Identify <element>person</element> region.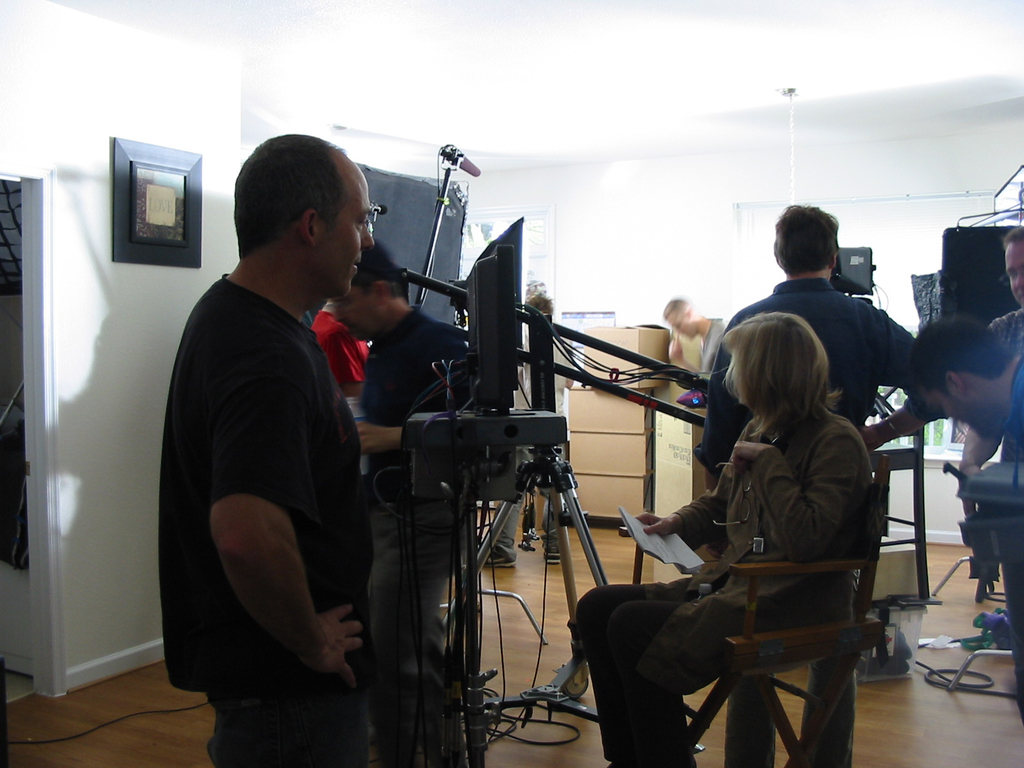
Region: locate(692, 208, 941, 566).
